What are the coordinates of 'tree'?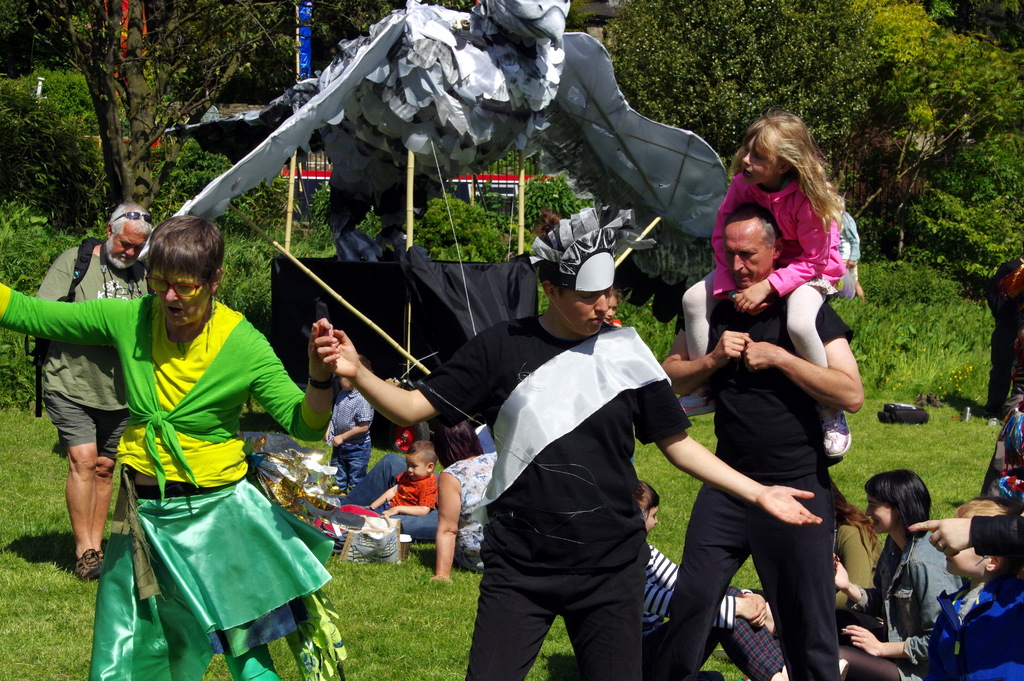
(left=592, top=0, right=868, bottom=191).
